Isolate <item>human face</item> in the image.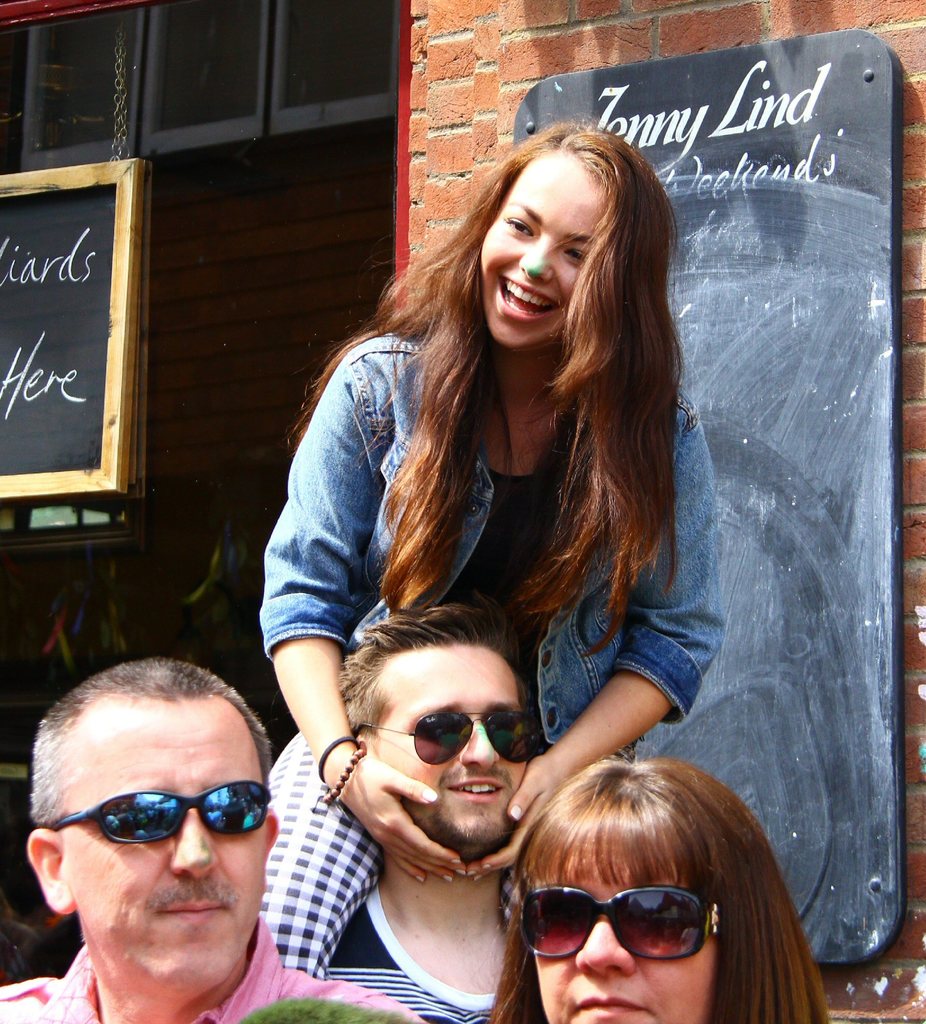
Isolated region: 478,152,613,360.
